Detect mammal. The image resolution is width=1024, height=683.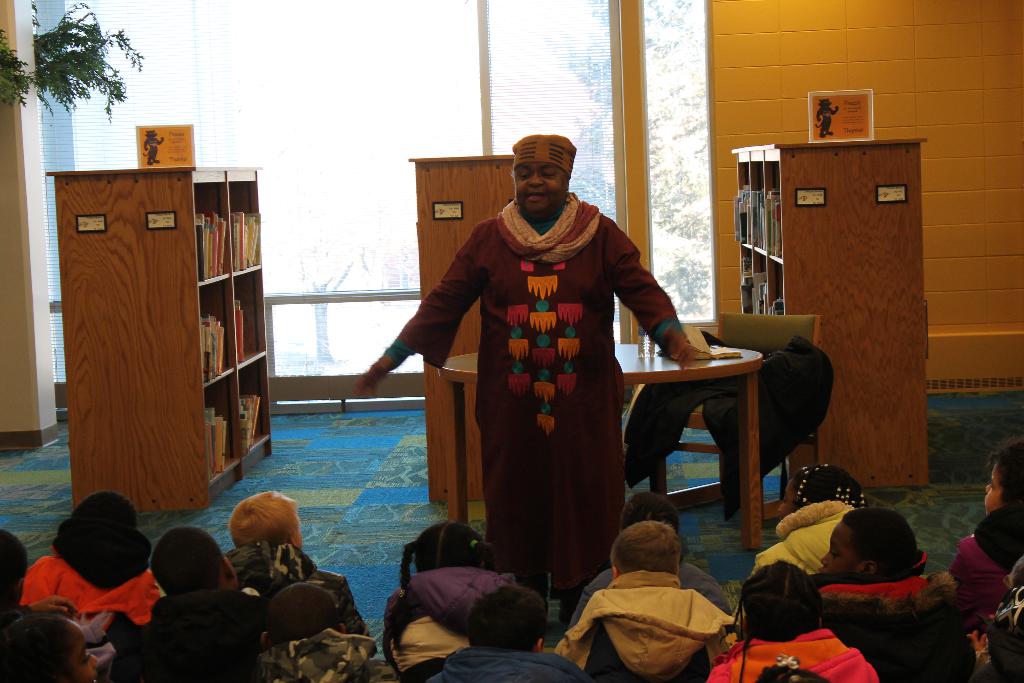
(381, 513, 513, 667).
